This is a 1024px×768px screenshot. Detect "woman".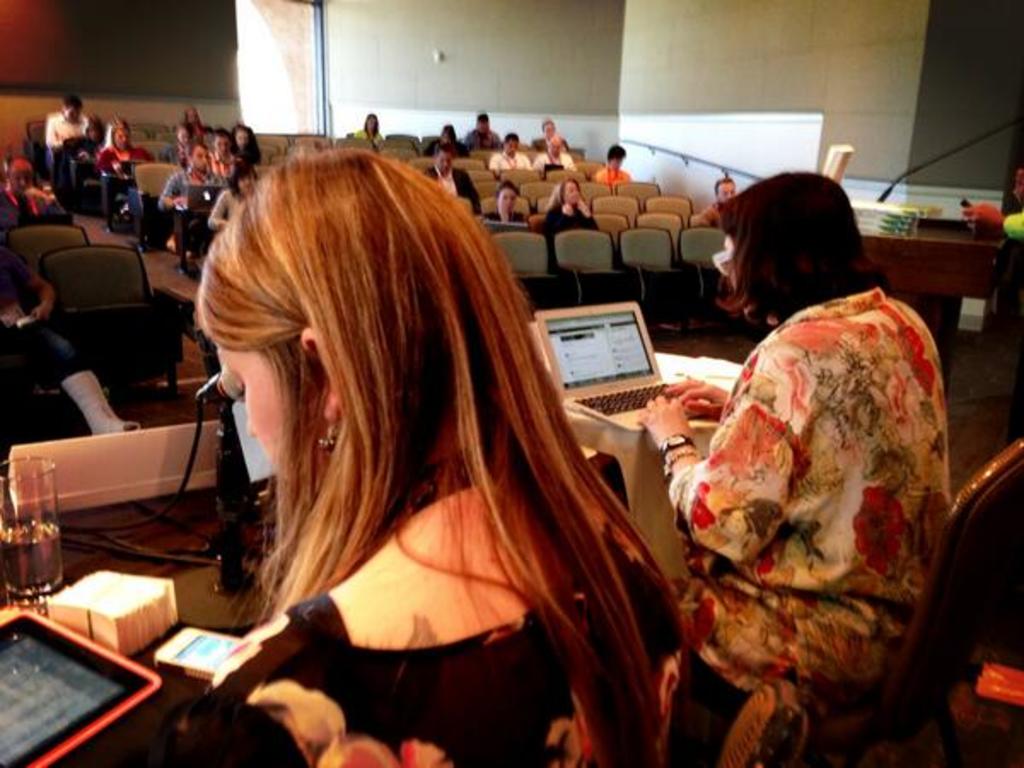
crop(171, 128, 679, 766).
